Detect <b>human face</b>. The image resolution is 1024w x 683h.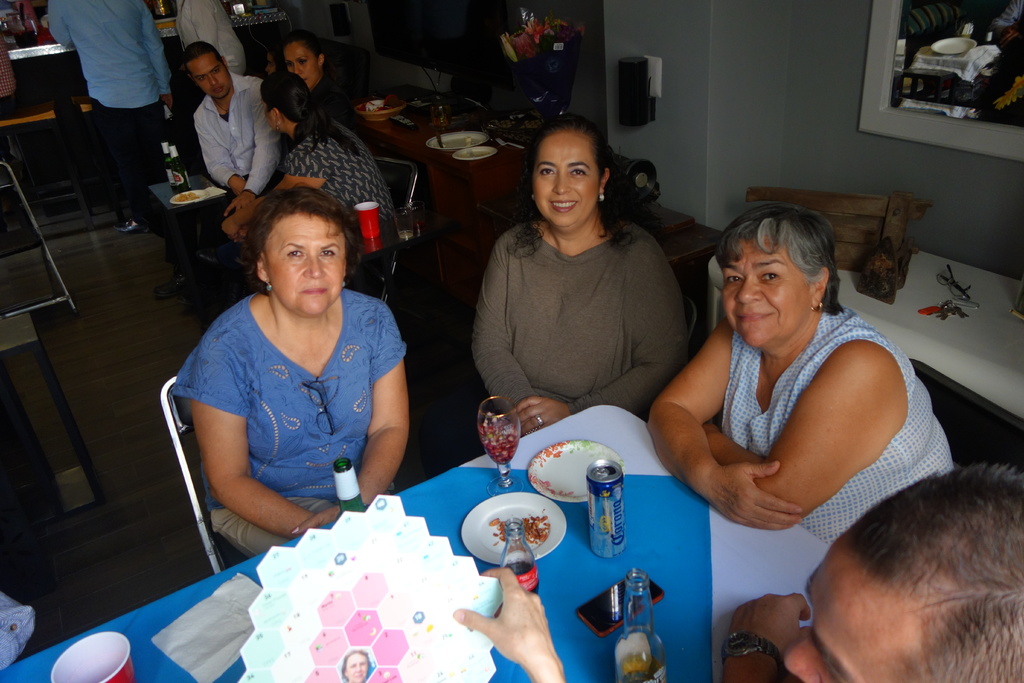
(189, 58, 229, 100).
